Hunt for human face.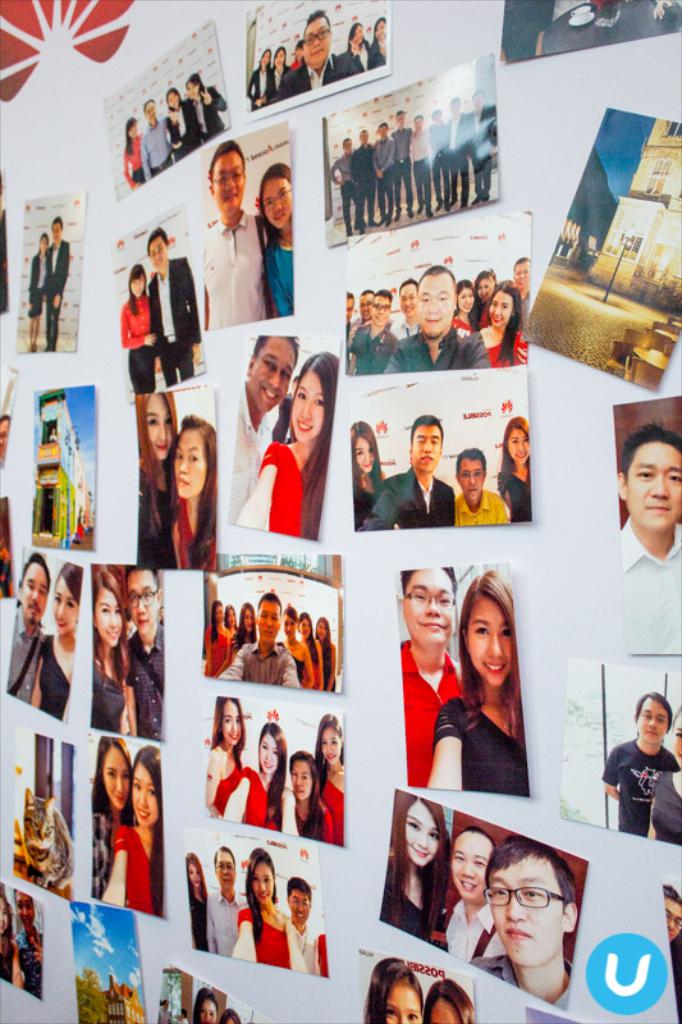
Hunted down at Rect(95, 590, 122, 649).
